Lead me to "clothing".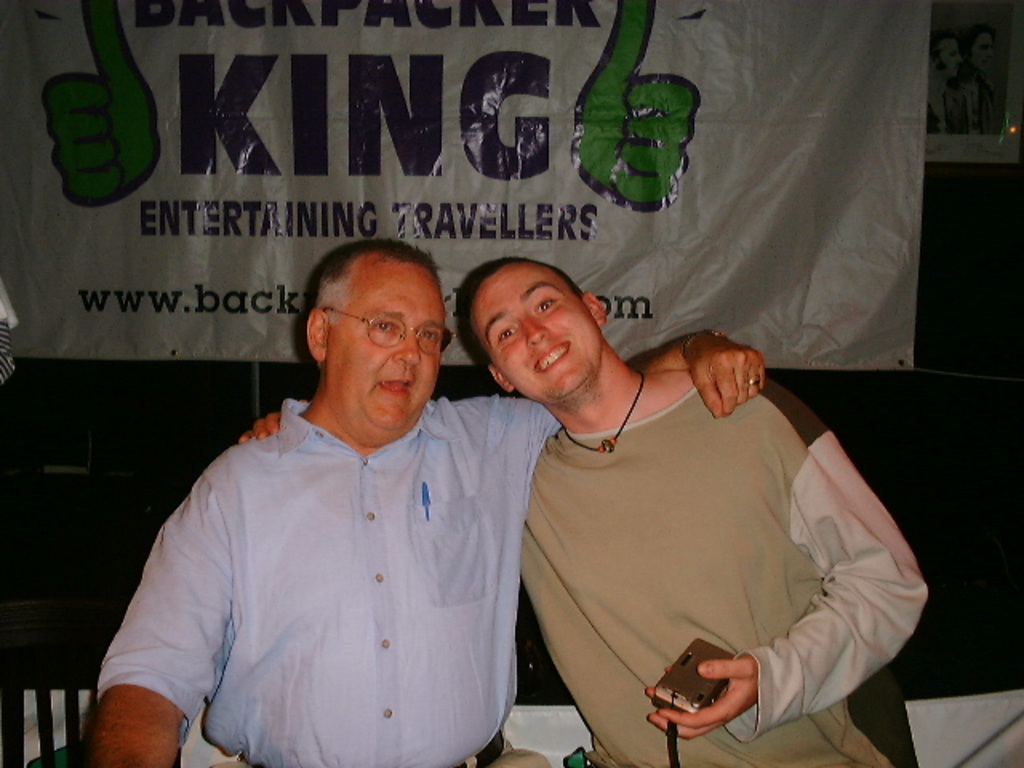
Lead to (502, 374, 955, 766).
